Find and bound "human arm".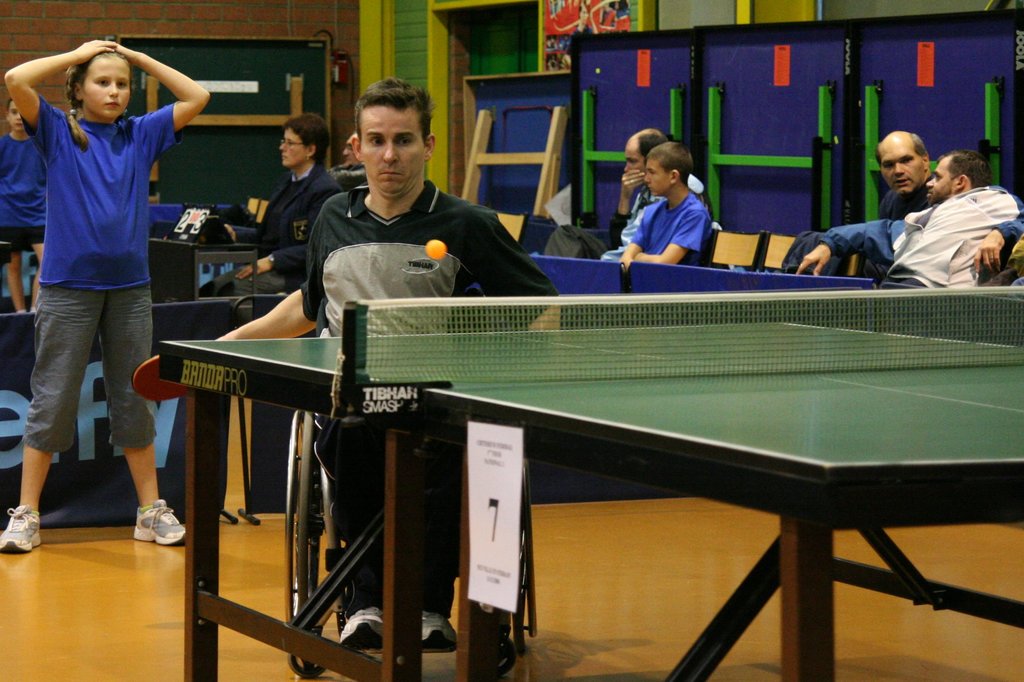
Bound: [203, 188, 332, 342].
